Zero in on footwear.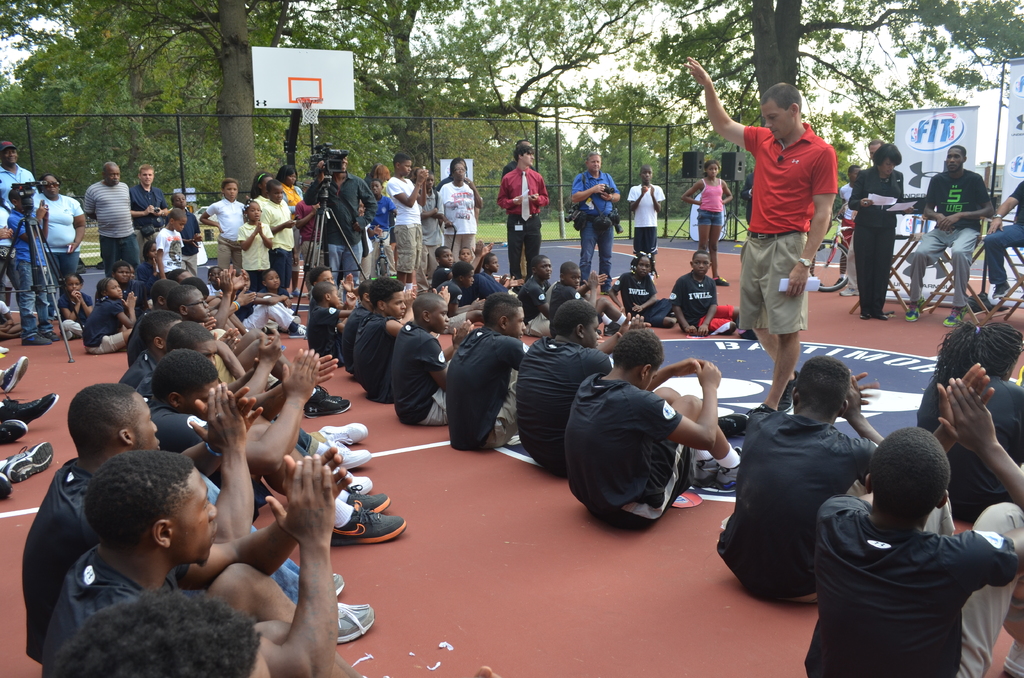
Zeroed in: bbox=[0, 473, 12, 502].
